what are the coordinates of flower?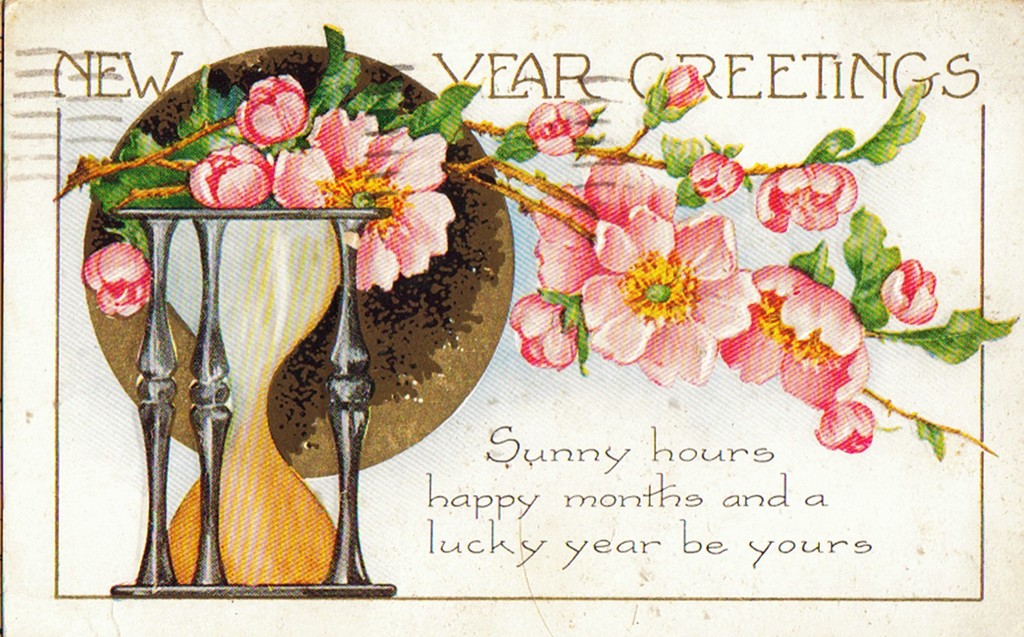
bbox=[687, 150, 744, 203].
